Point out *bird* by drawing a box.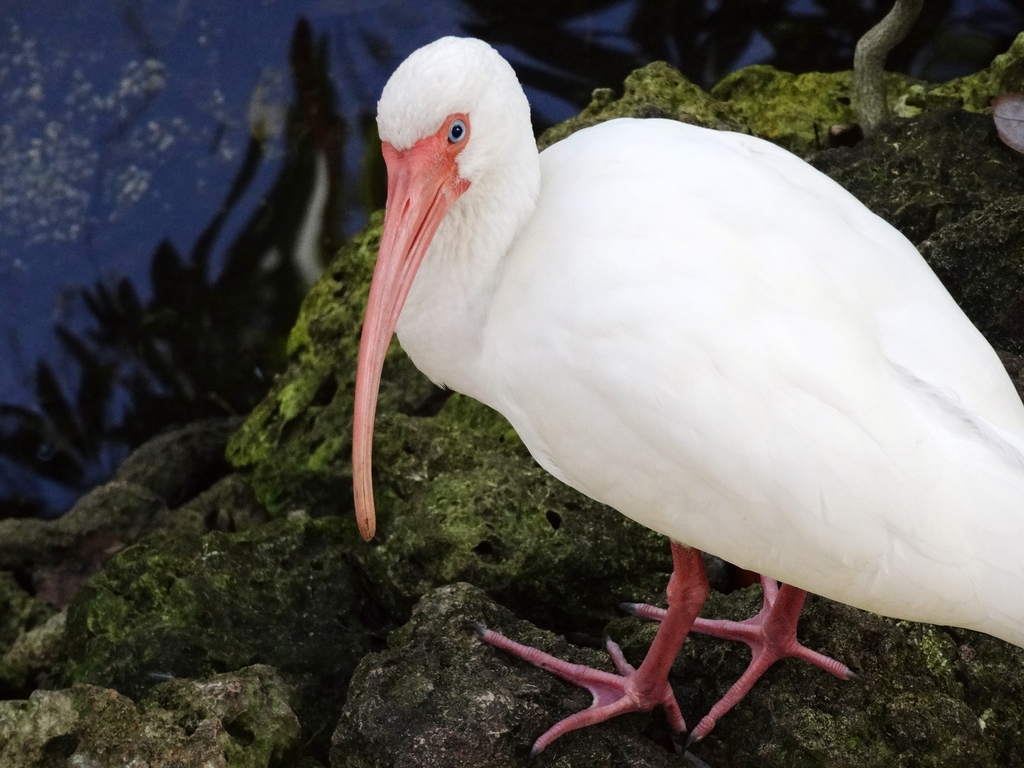
355, 35, 995, 713.
